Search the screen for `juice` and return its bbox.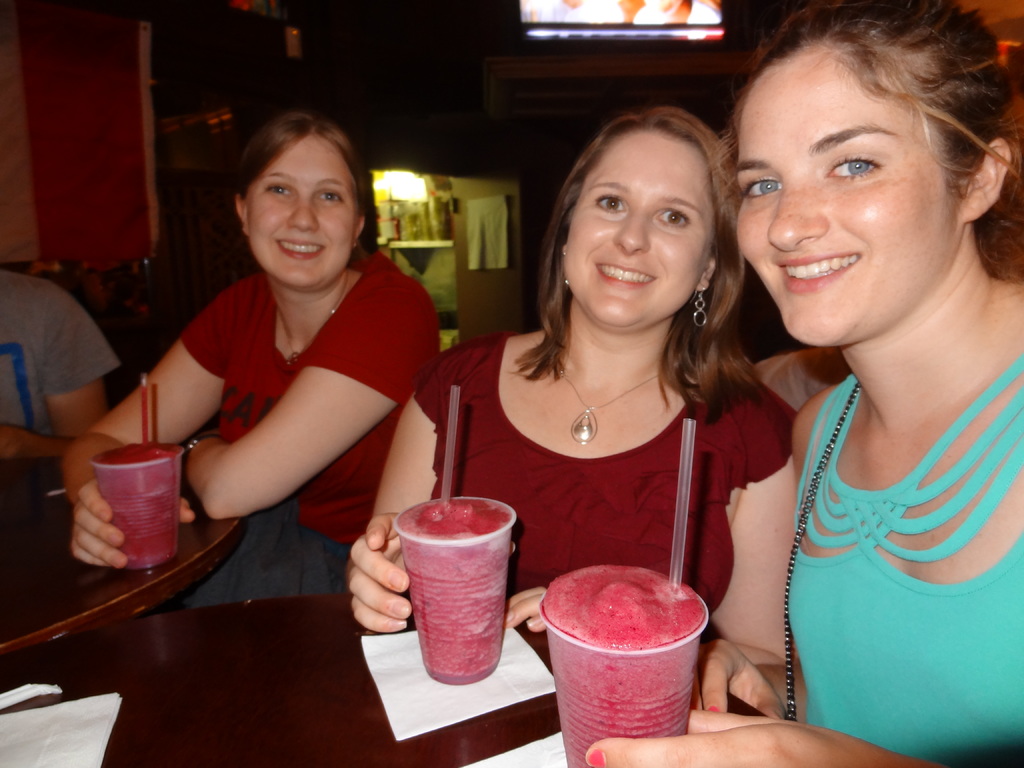
Found: BBox(400, 492, 513, 685).
